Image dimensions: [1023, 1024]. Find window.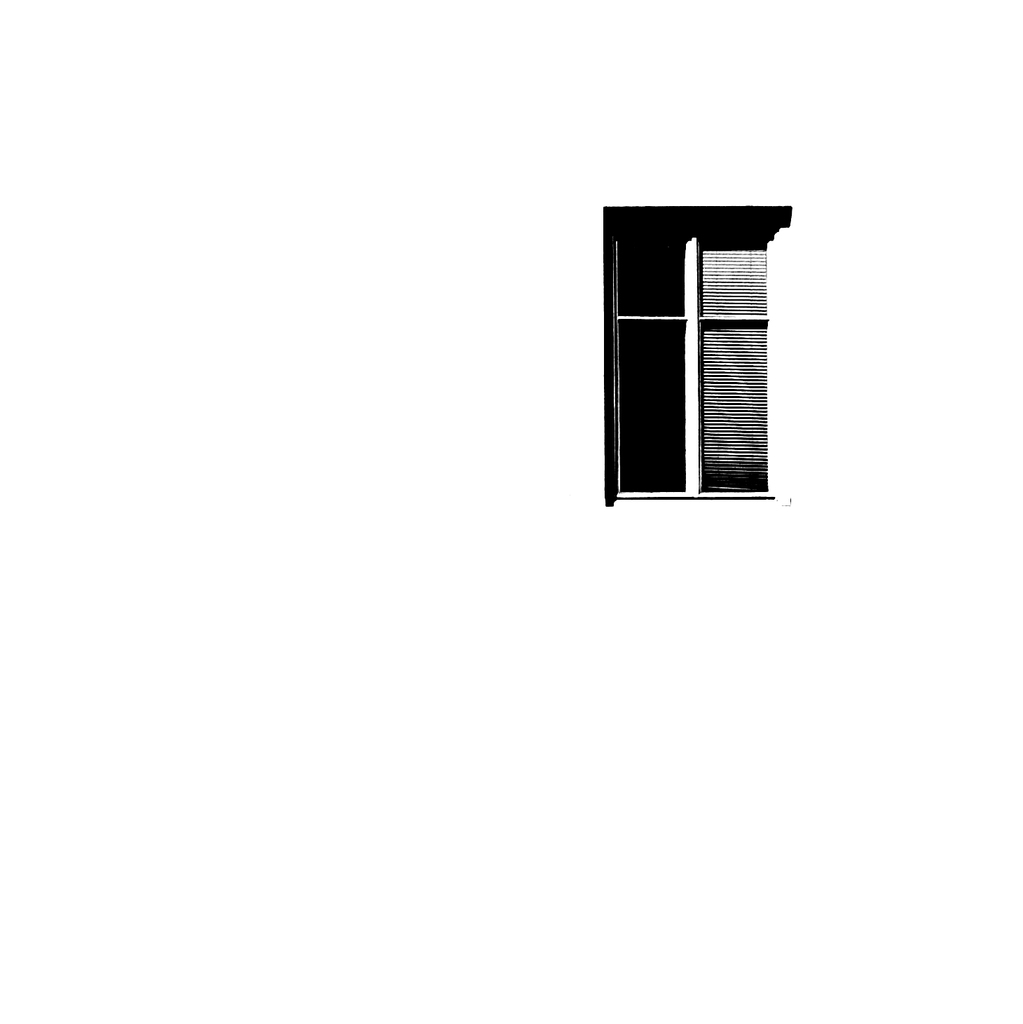
select_region(606, 191, 789, 500).
